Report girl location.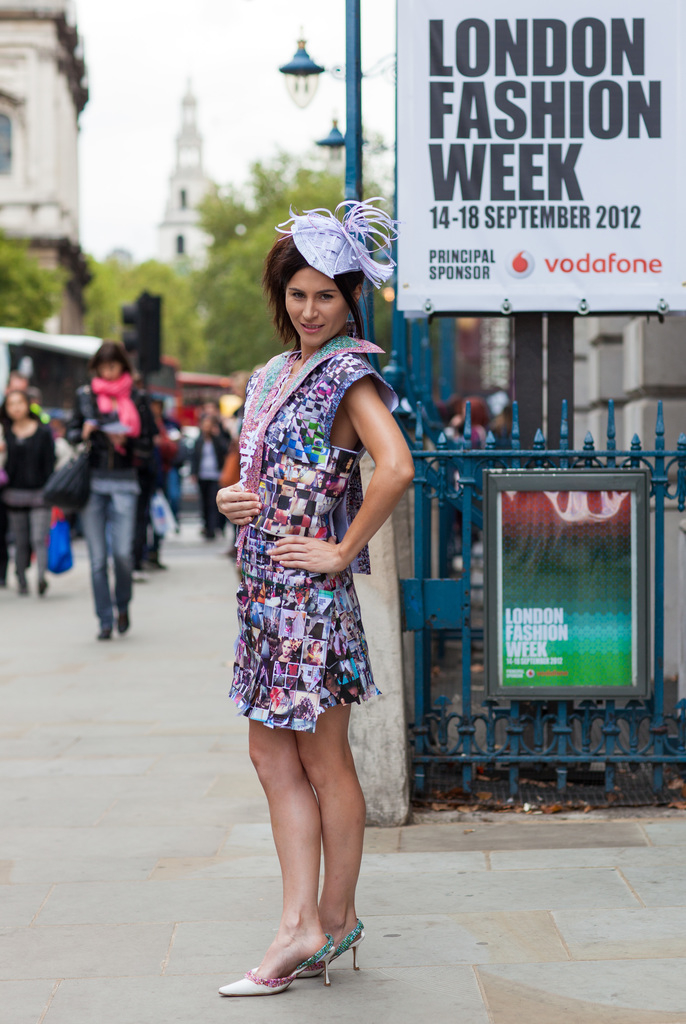
Report: region(0, 388, 61, 596).
